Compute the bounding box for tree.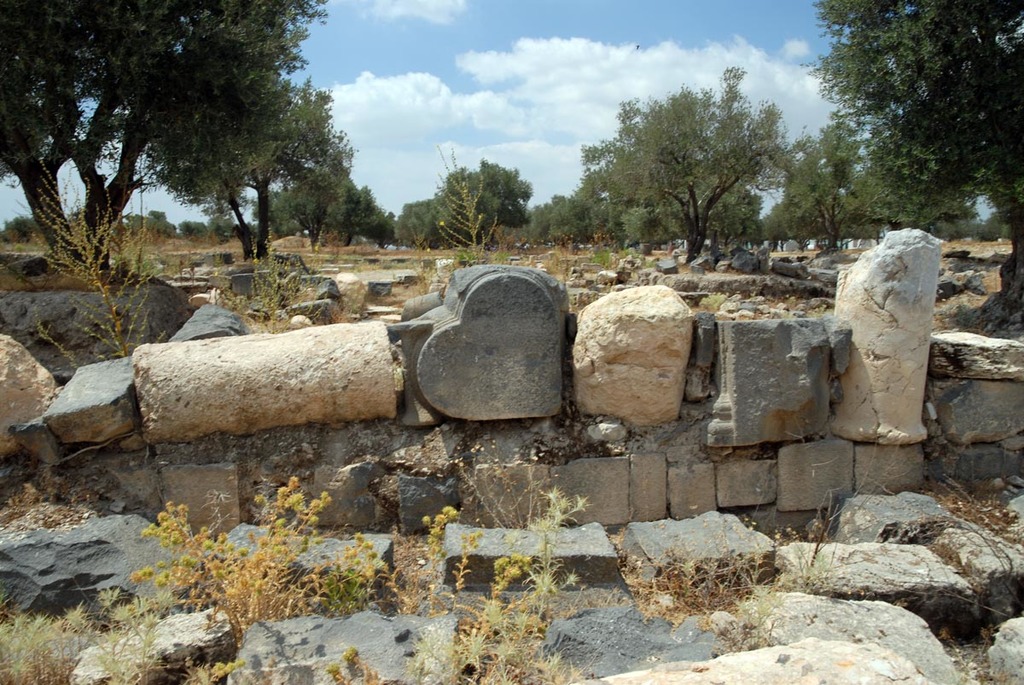
pyautogui.locateOnScreen(120, 216, 178, 237).
